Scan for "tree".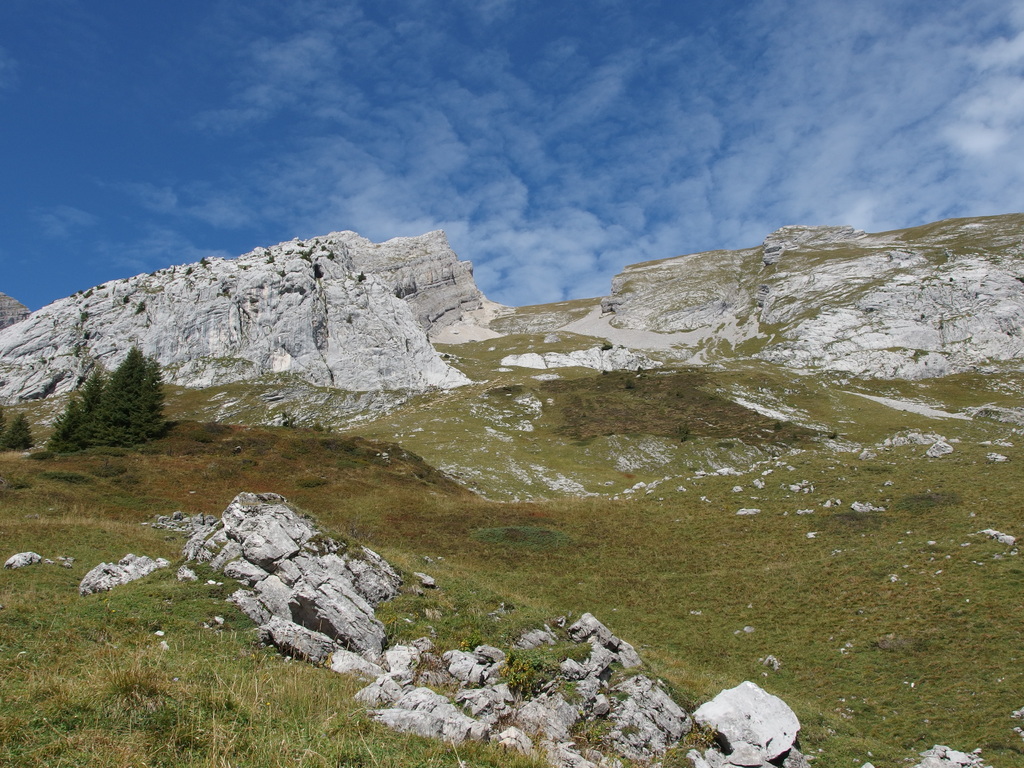
Scan result: 47,400,75,454.
